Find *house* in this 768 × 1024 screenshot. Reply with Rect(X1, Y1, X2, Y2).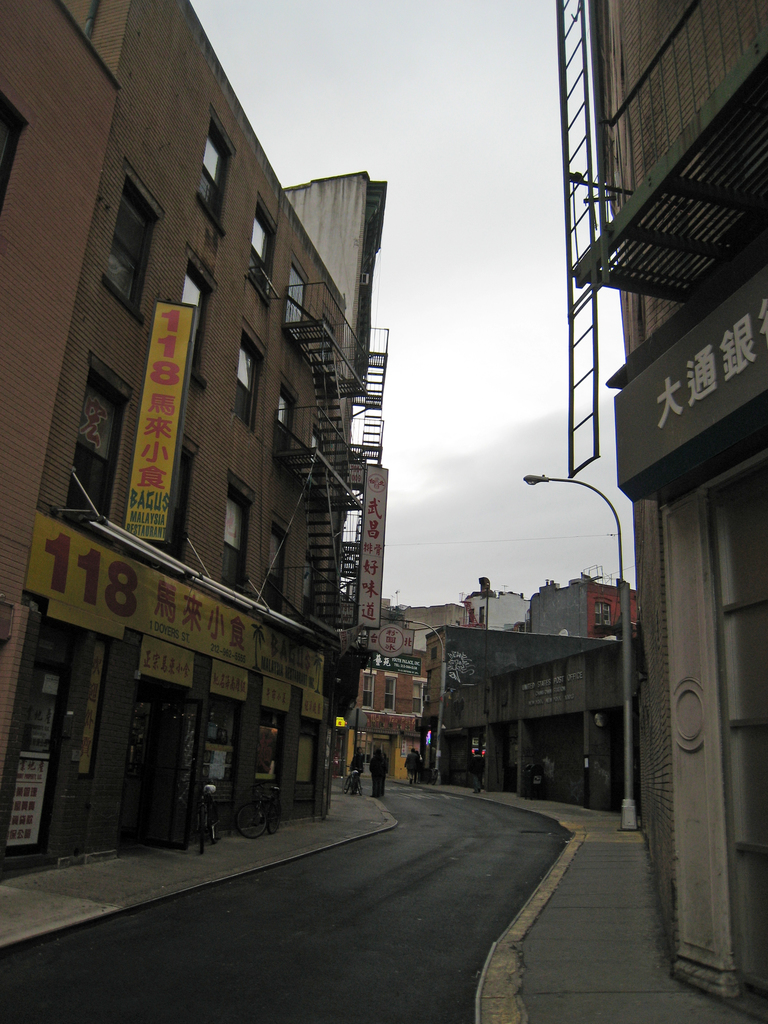
Rect(548, 0, 767, 1020).
